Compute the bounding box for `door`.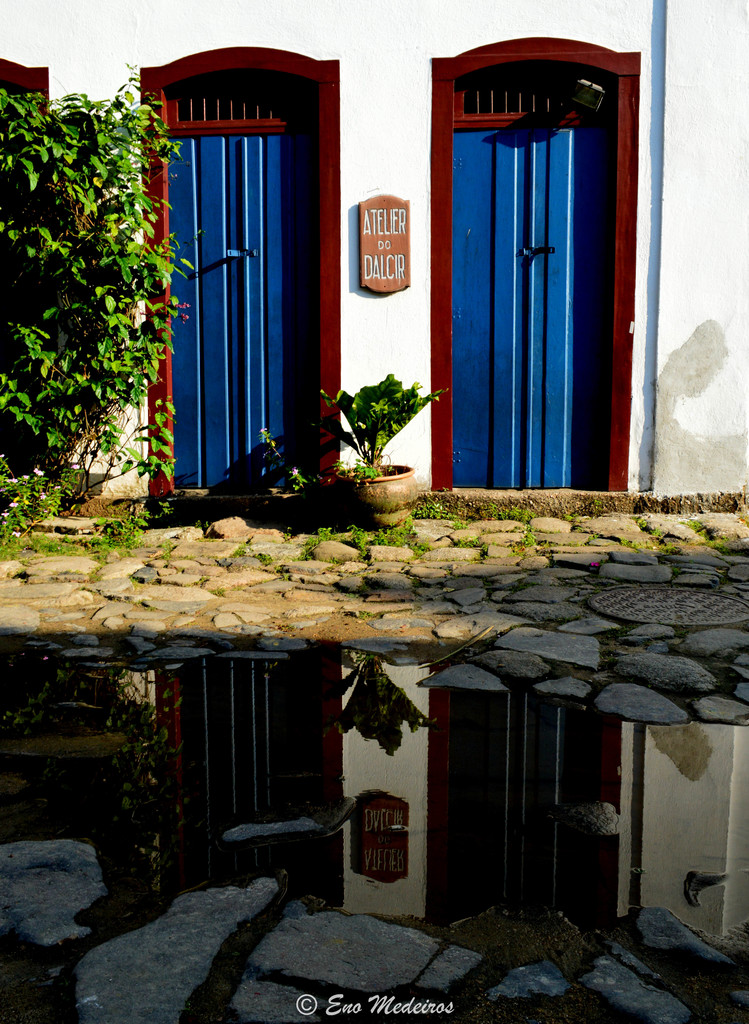
l=445, t=28, r=623, b=508.
